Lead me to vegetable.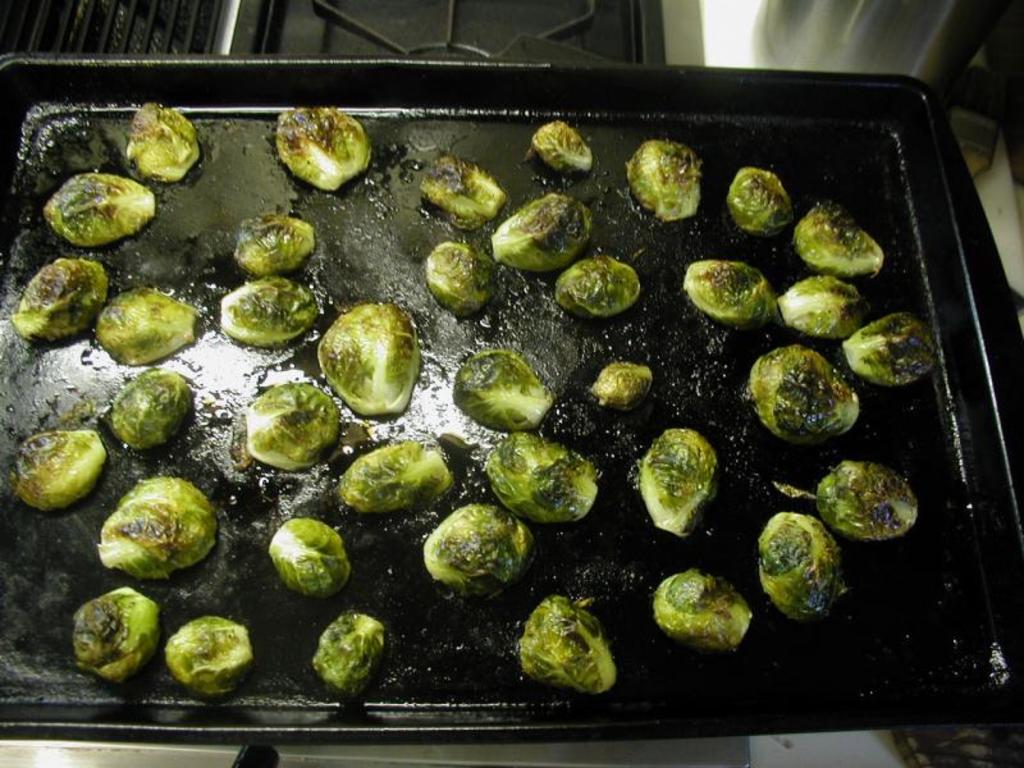
Lead to bbox(269, 516, 343, 596).
